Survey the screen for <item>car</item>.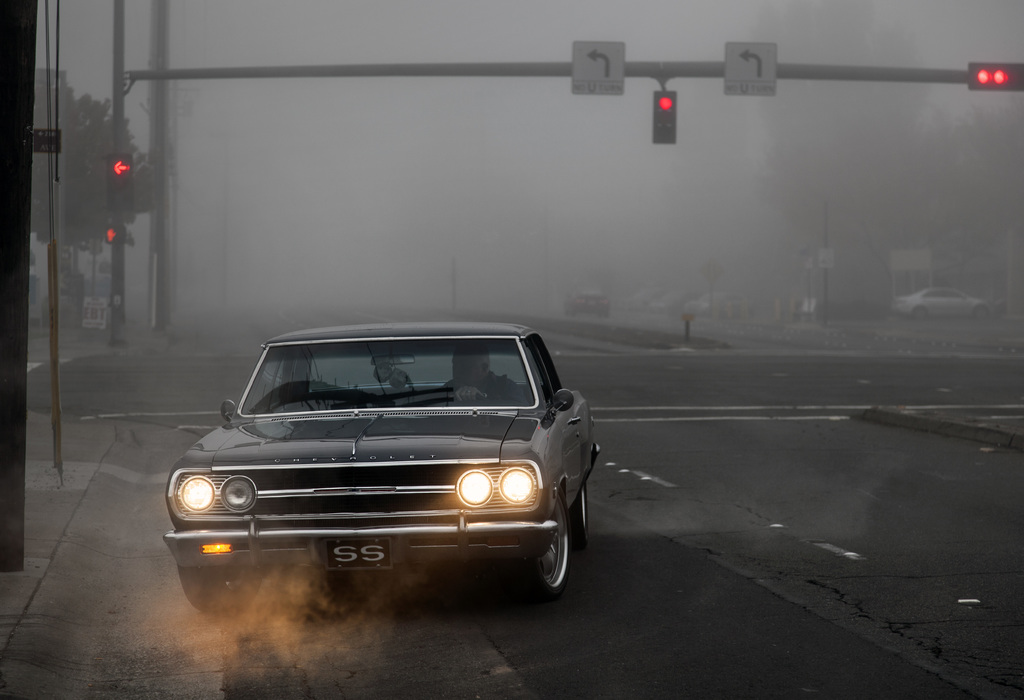
Survey found: {"x1": 562, "y1": 289, "x2": 599, "y2": 311}.
